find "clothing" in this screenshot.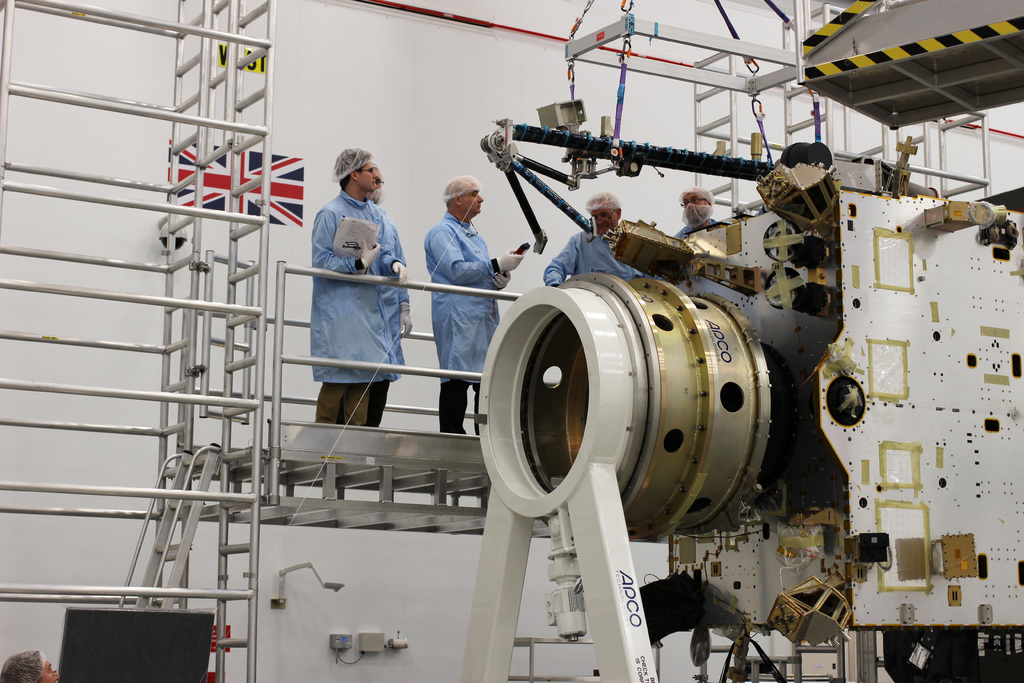
The bounding box for "clothing" is box(303, 152, 412, 431).
